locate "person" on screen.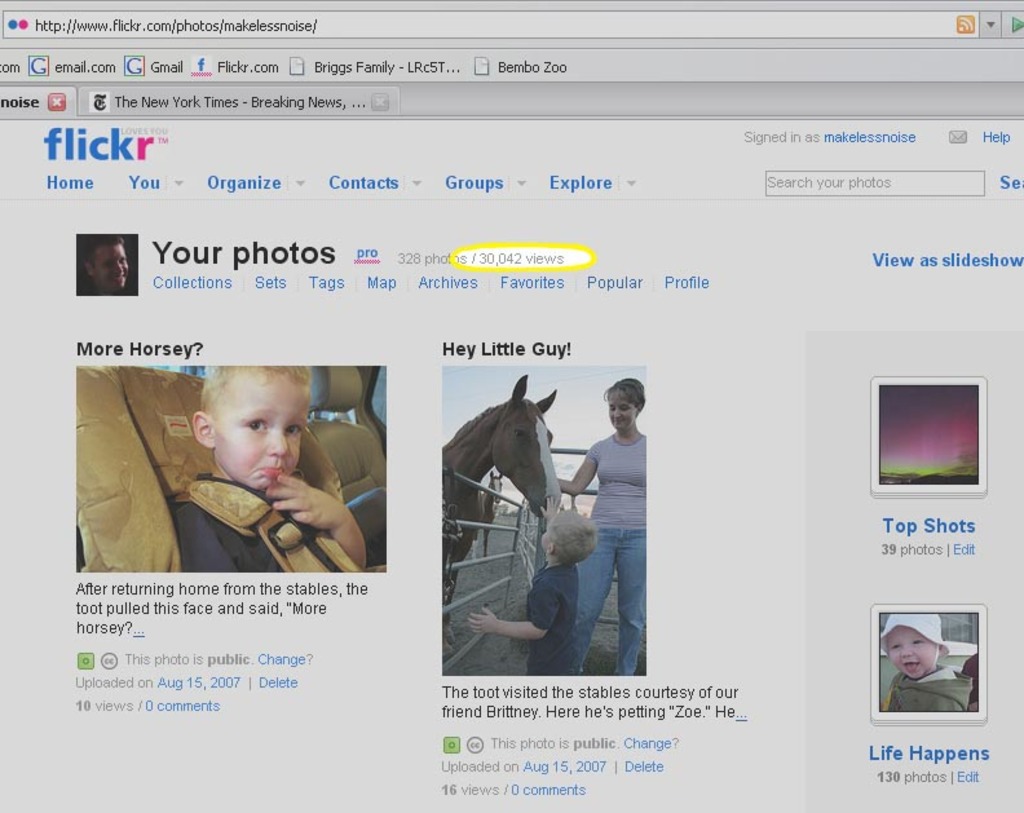
On screen at <bbox>169, 367, 368, 574</bbox>.
